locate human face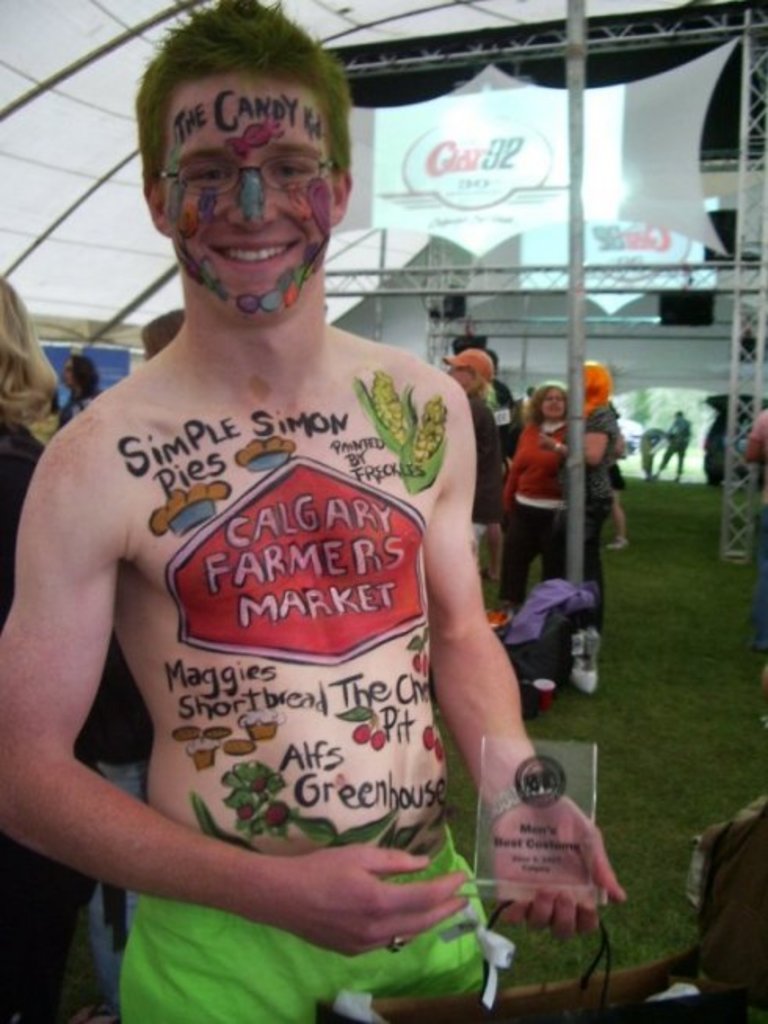
bbox(440, 356, 476, 405)
